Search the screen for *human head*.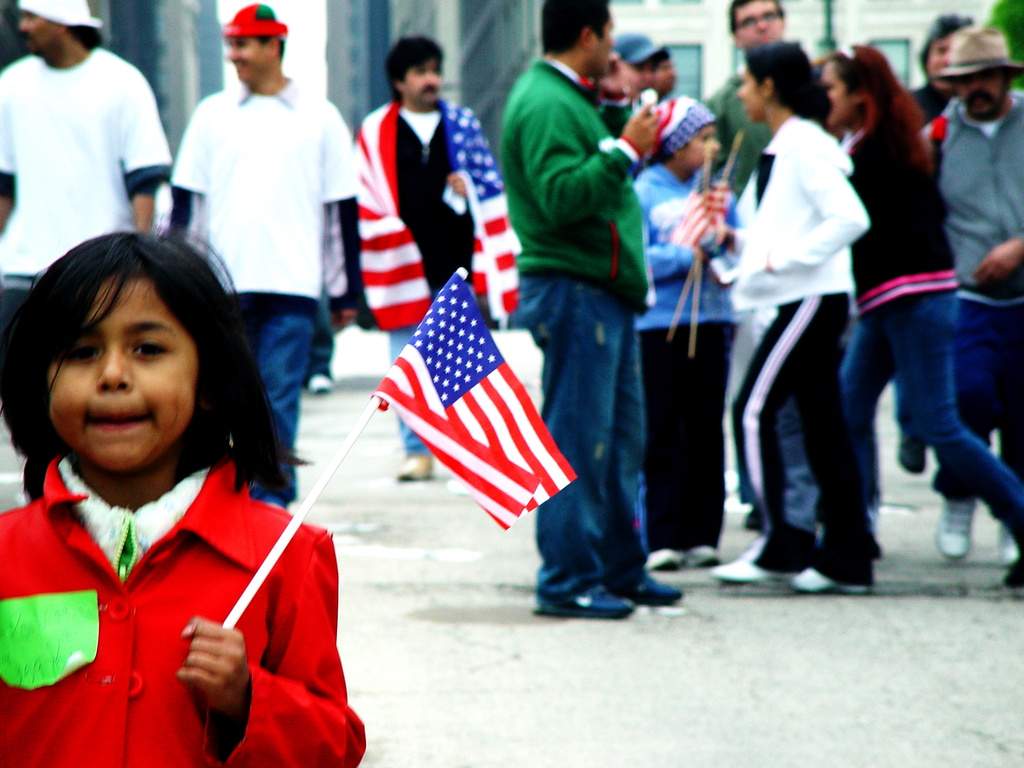
Found at l=938, t=19, r=1018, b=122.
